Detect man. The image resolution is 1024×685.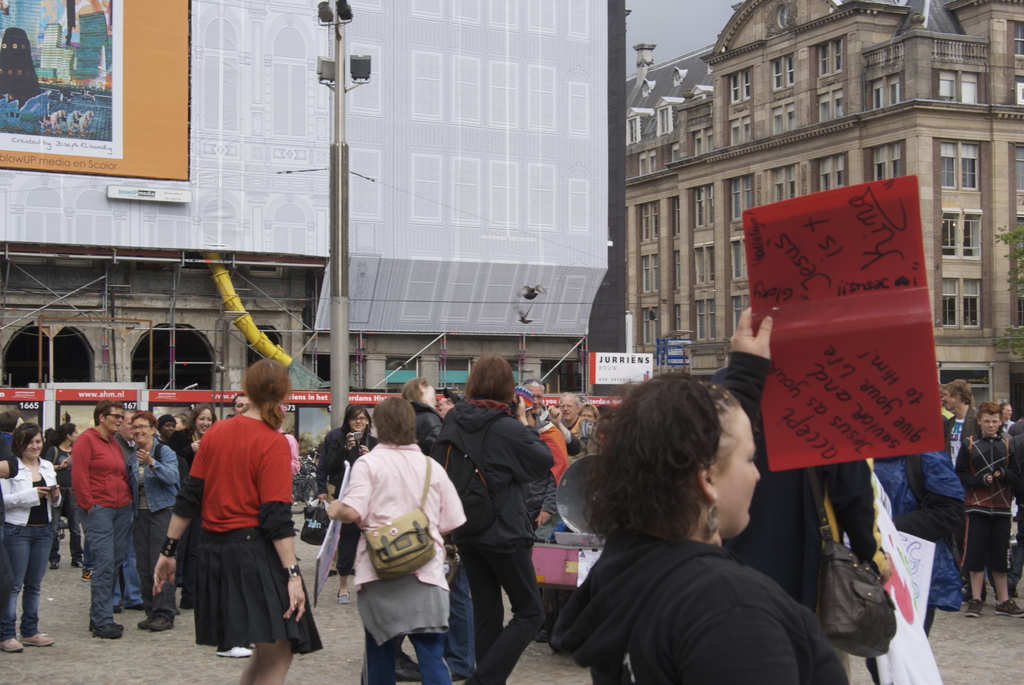
[x1=54, y1=395, x2=140, y2=644].
